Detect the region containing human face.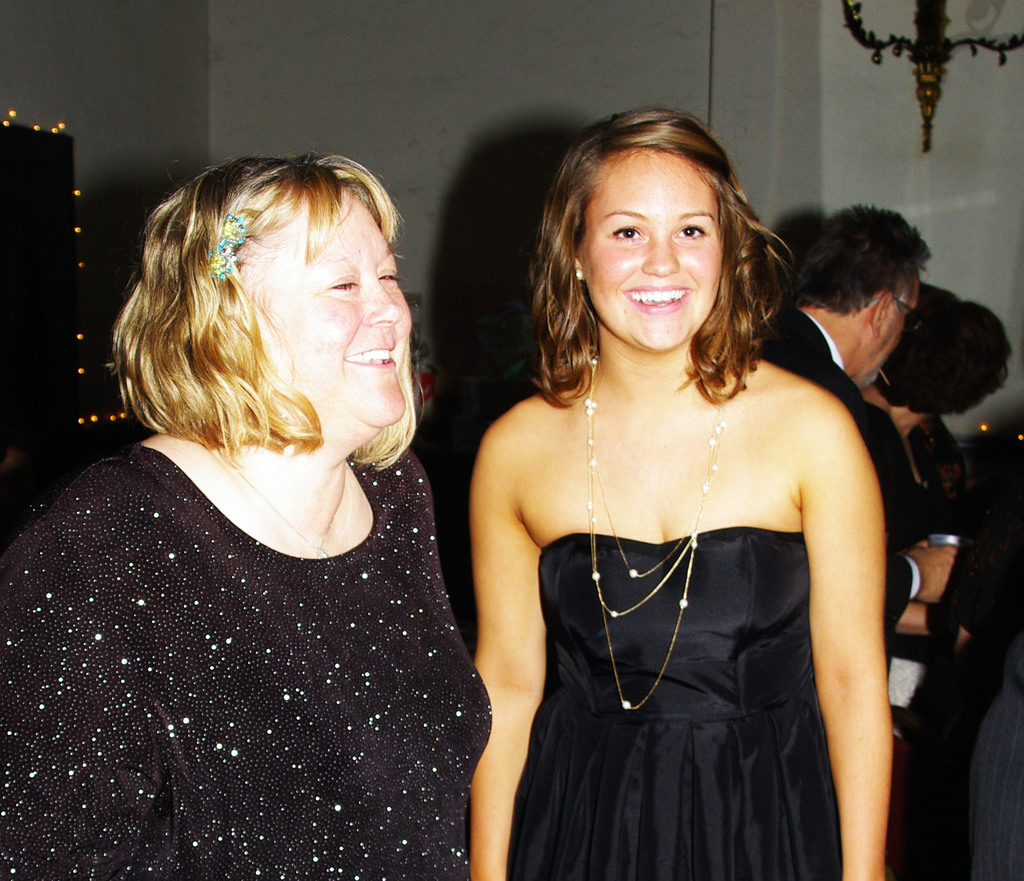
[x1=884, y1=281, x2=913, y2=373].
